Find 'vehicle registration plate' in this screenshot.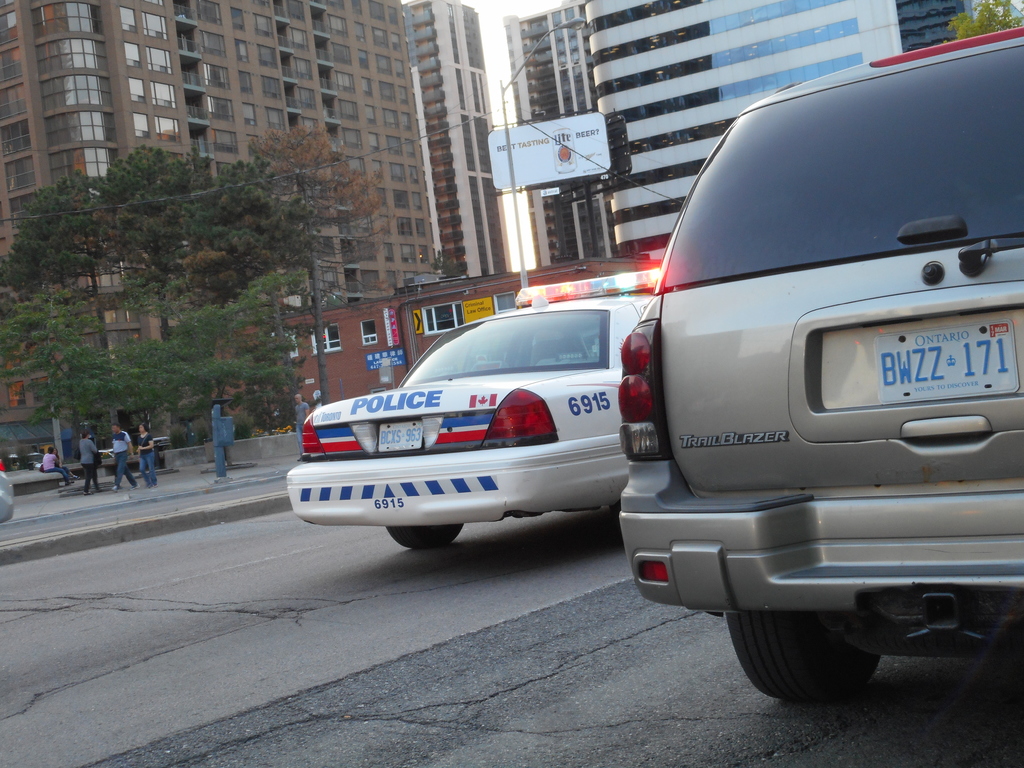
The bounding box for 'vehicle registration plate' is [378, 419, 423, 452].
